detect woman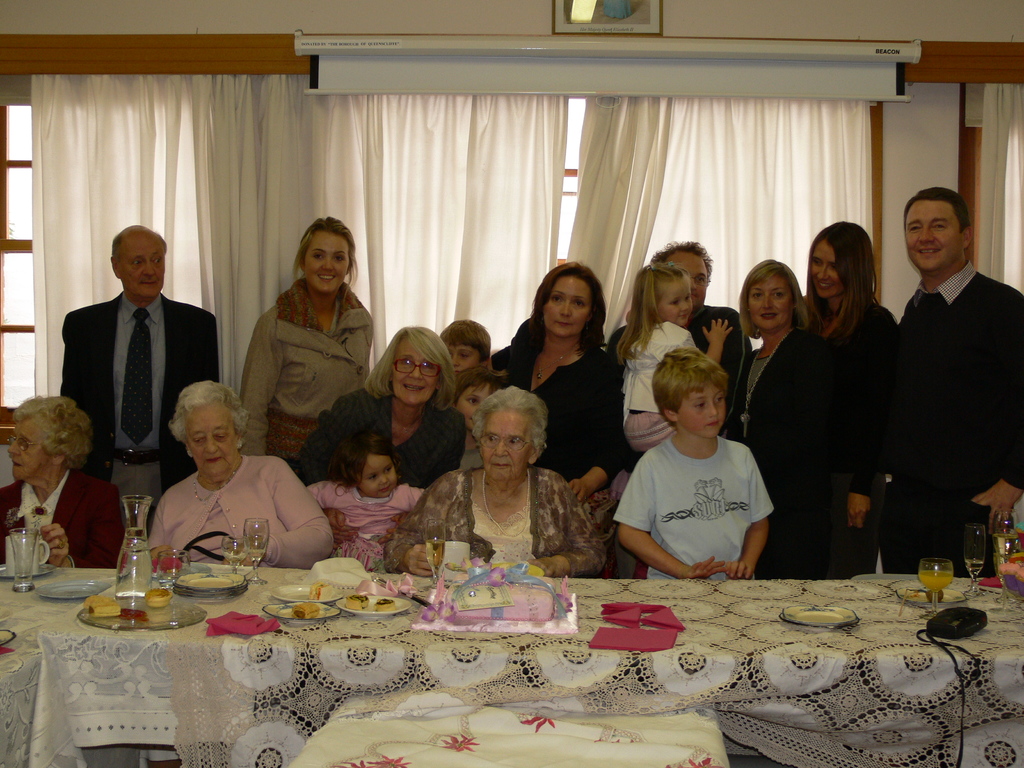
[0, 394, 129, 563]
